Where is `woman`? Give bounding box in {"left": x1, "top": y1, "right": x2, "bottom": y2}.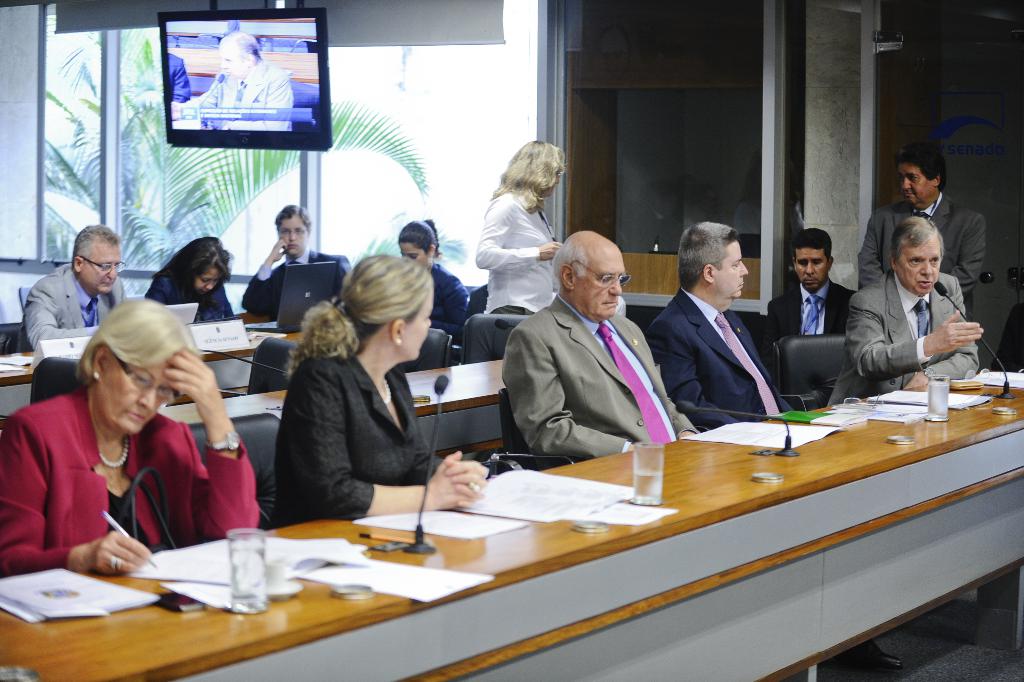
{"left": 468, "top": 142, "right": 566, "bottom": 307}.
